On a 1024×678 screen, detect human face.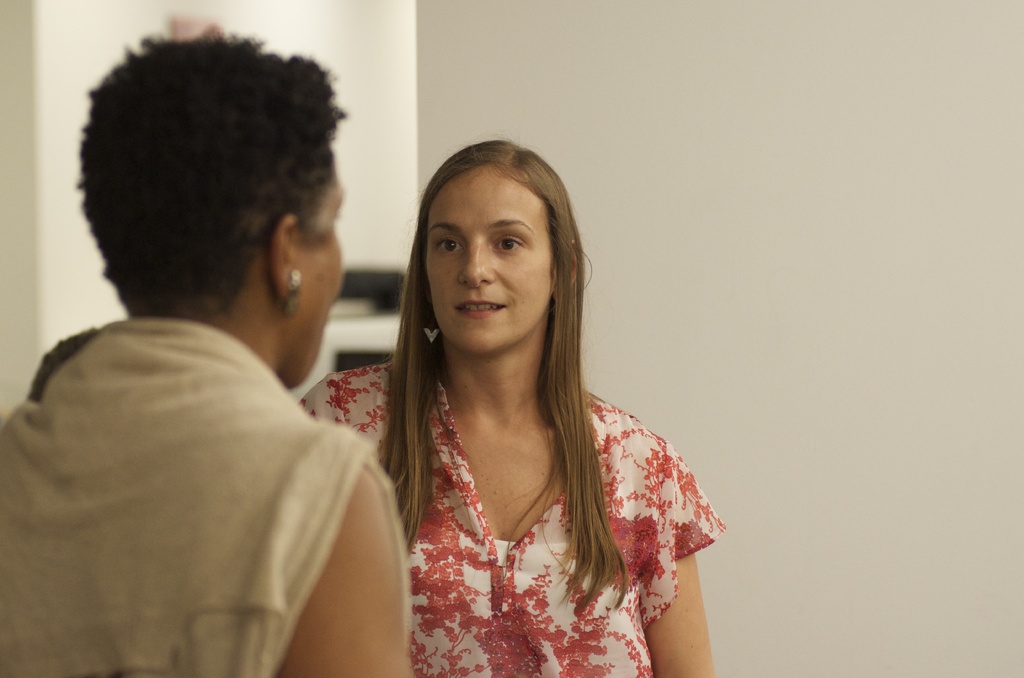
<region>424, 157, 548, 352</region>.
